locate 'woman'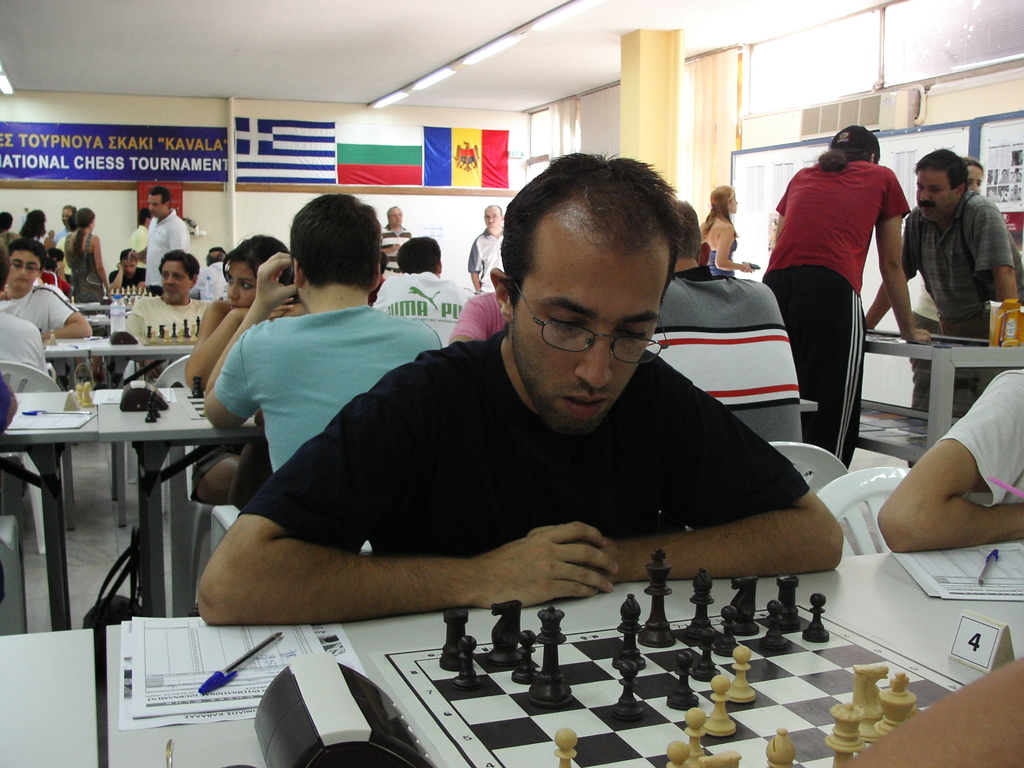
select_region(184, 228, 314, 511)
